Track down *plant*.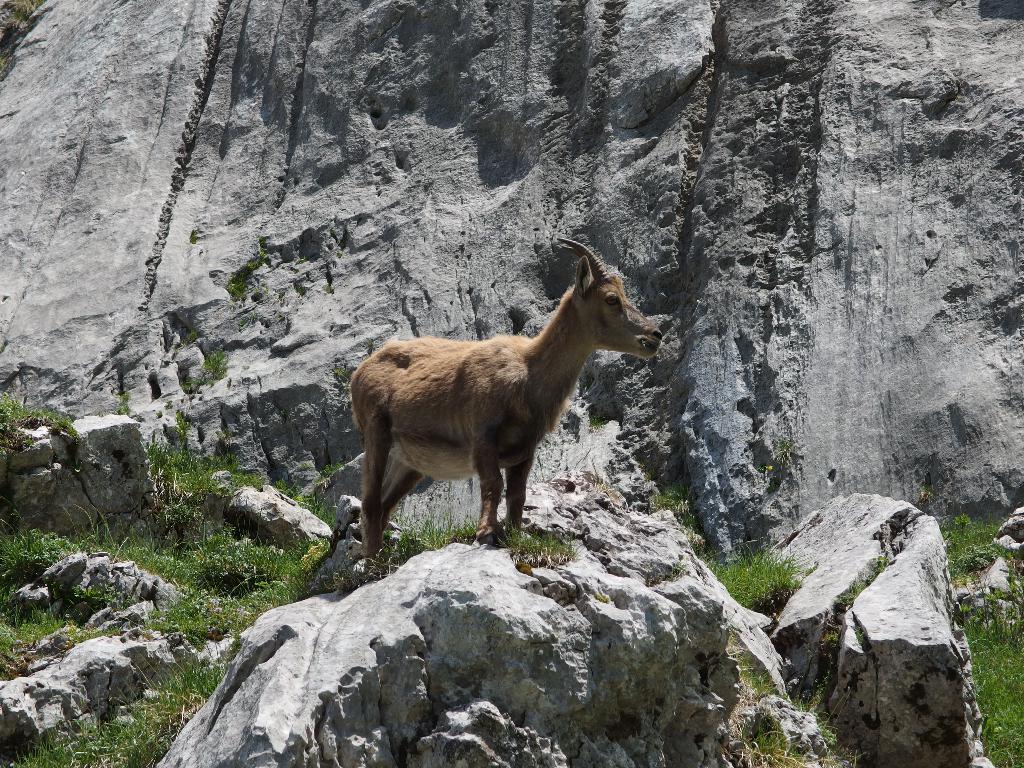
Tracked to select_region(708, 541, 803, 616).
